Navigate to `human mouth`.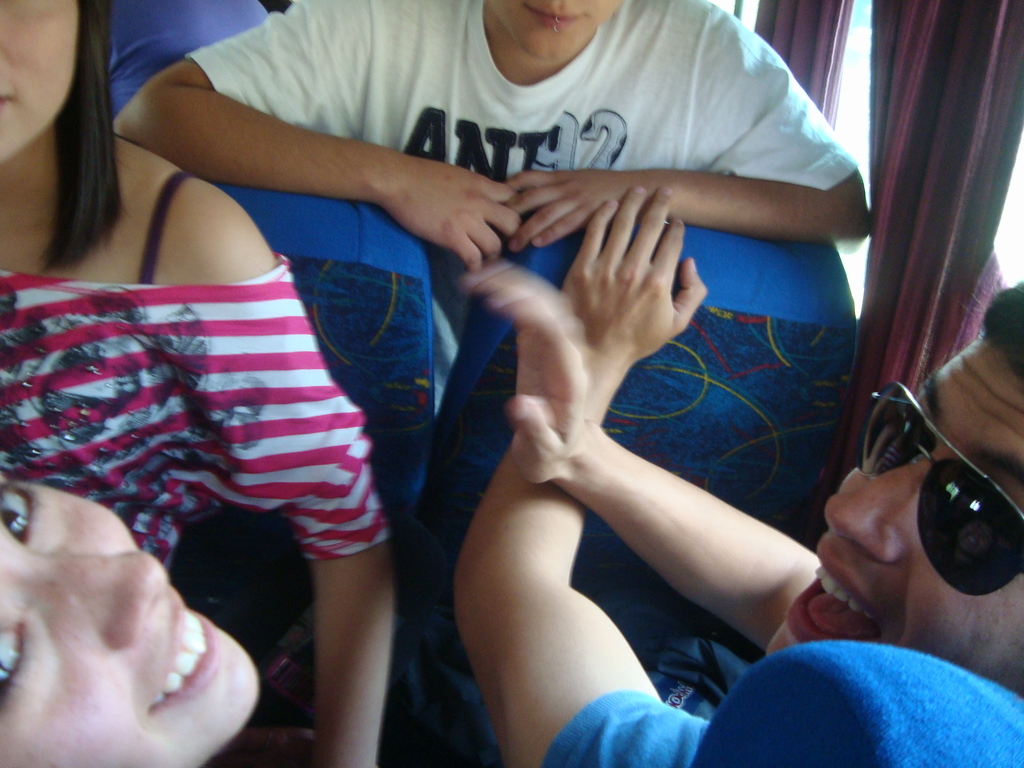
Navigation target: 523 2 591 35.
